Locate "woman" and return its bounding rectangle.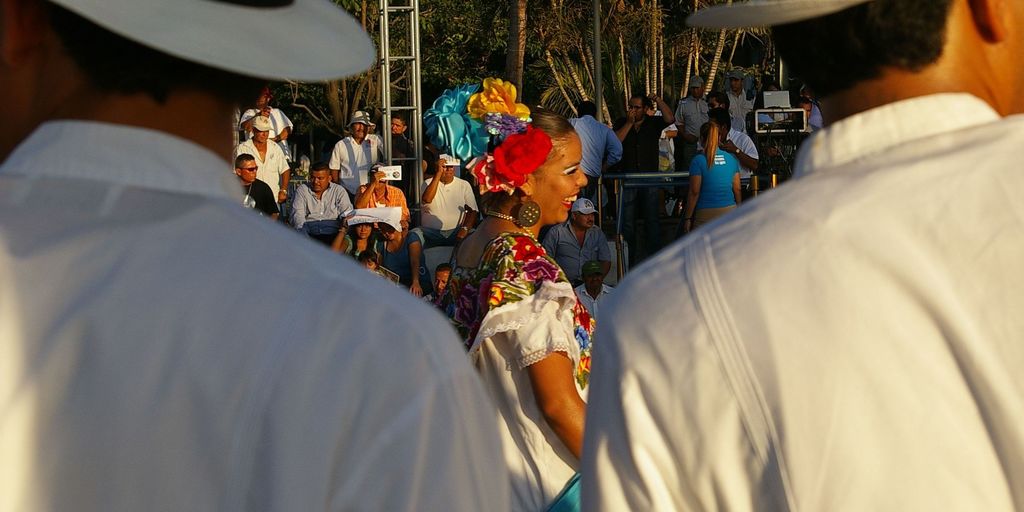
(327, 212, 383, 257).
